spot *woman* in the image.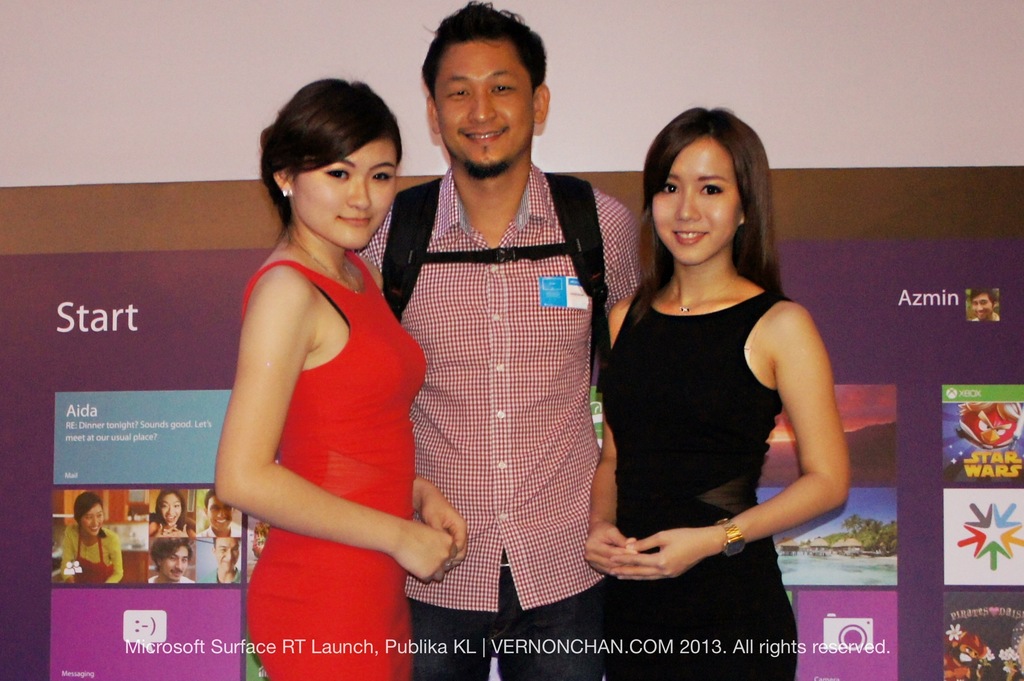
*woman* found at {"x1": 210, "y1": 75, "x2": 468, "y2": 680}.
